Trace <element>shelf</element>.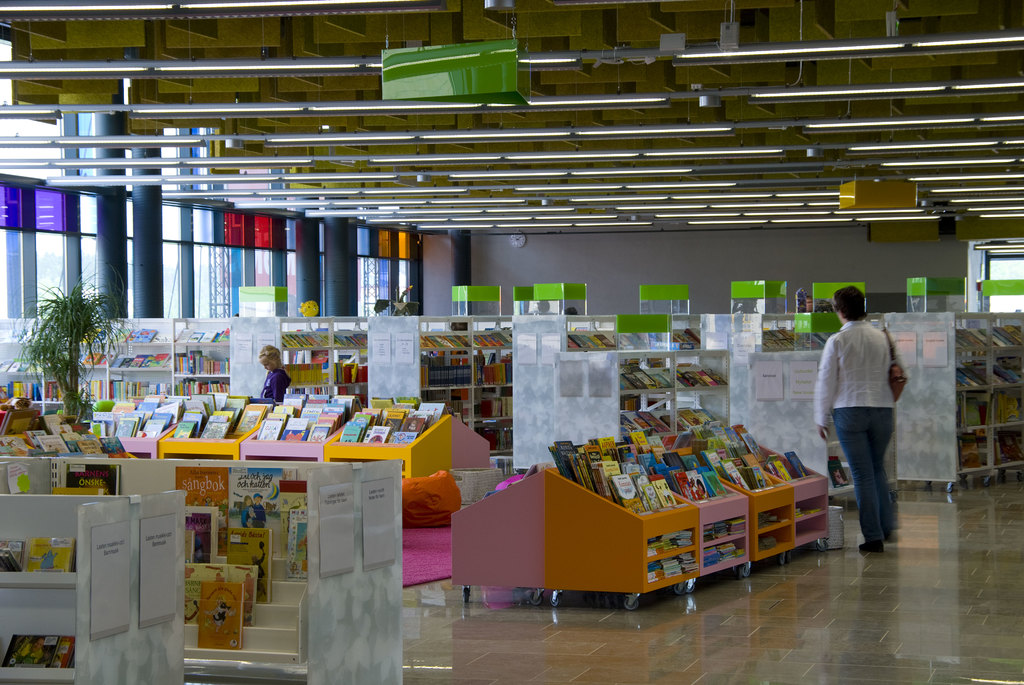
Traced to [x1=473, y1=347, x2=516, y2=387].
